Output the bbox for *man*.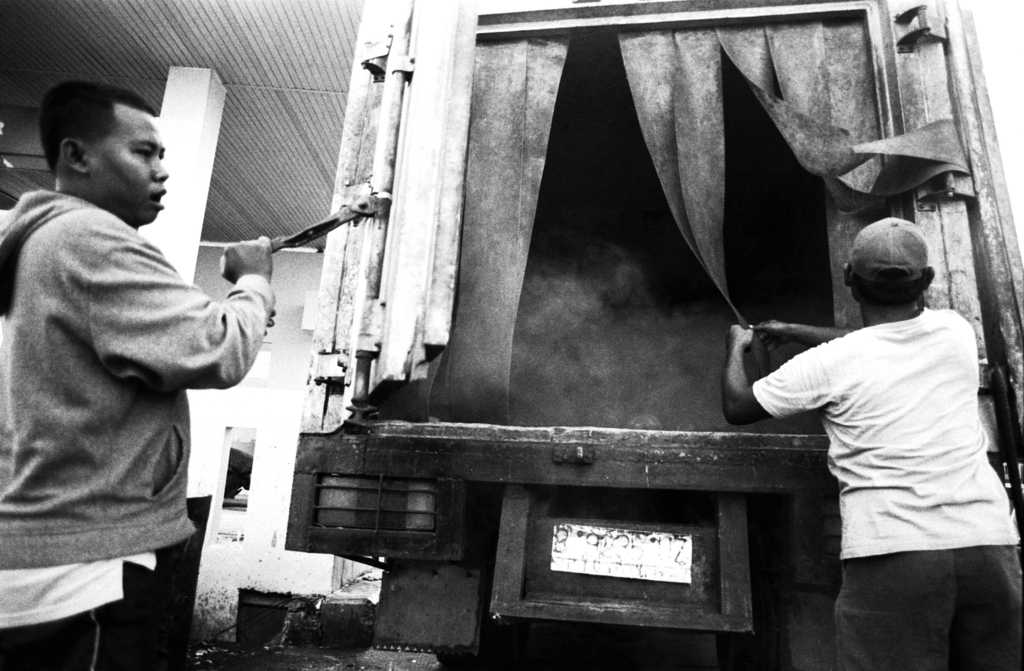
712, 217, 1023, 670.
